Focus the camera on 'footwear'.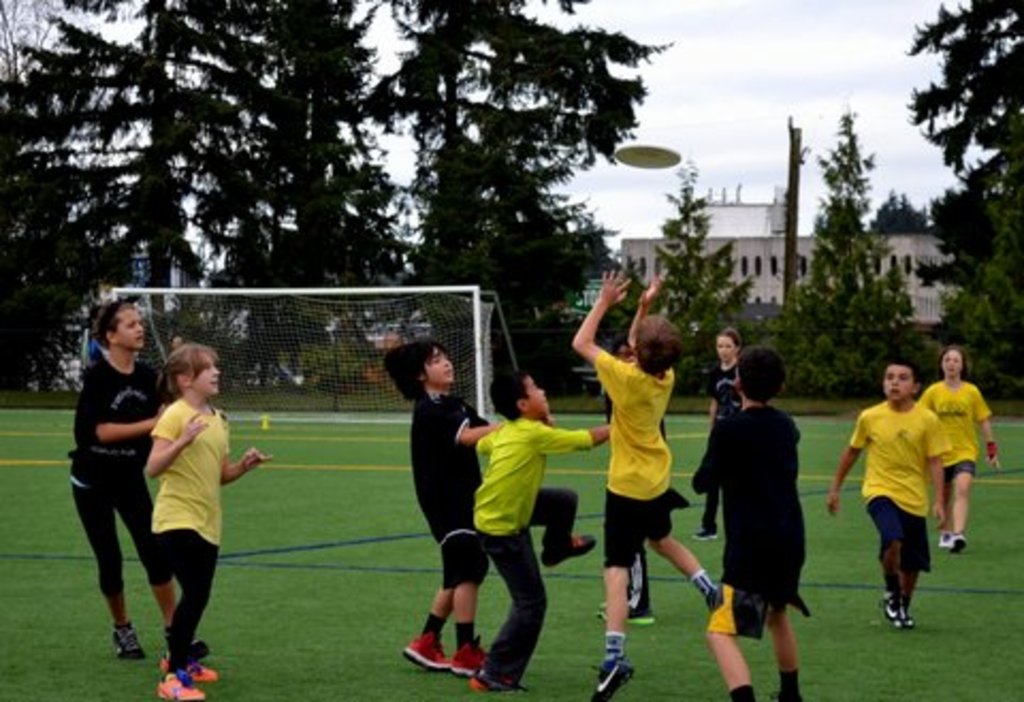
Focus region: (left=471, top=657, right=523, bottom=691).
